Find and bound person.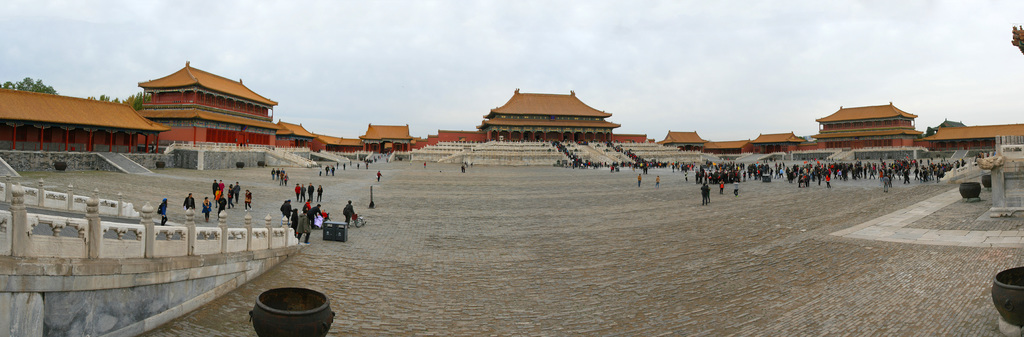
Bound: <bbox>422, 159, 428, 169</bbox>.
